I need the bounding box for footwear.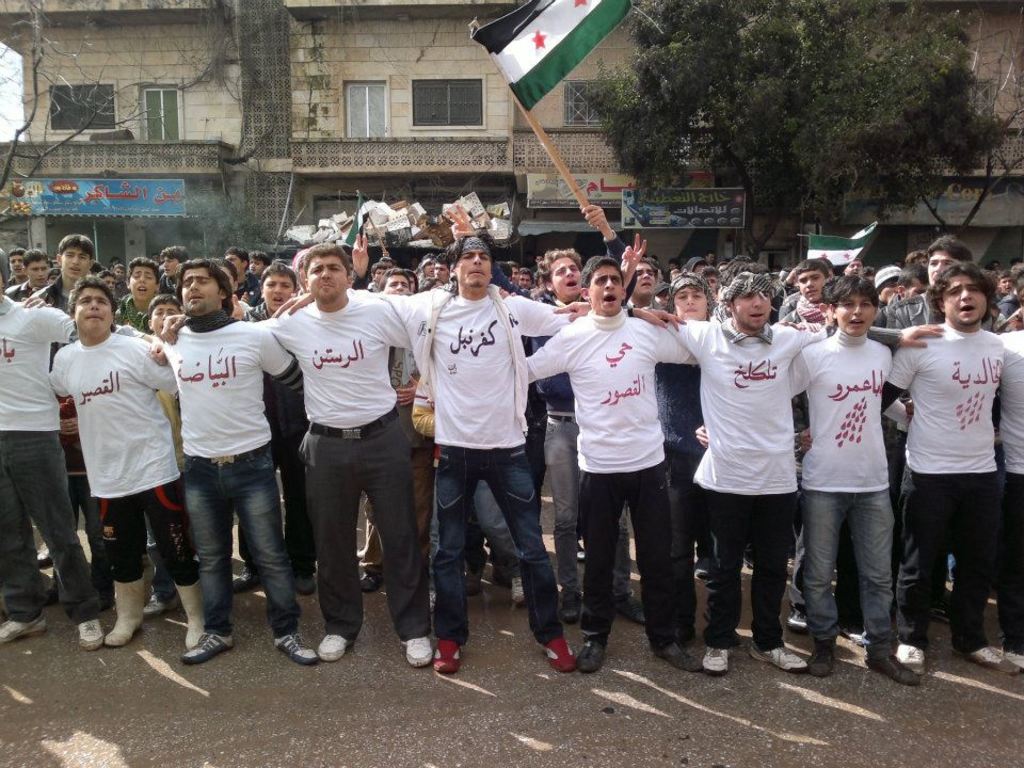
Here it is: Rect(561, 595, 572, 626).
